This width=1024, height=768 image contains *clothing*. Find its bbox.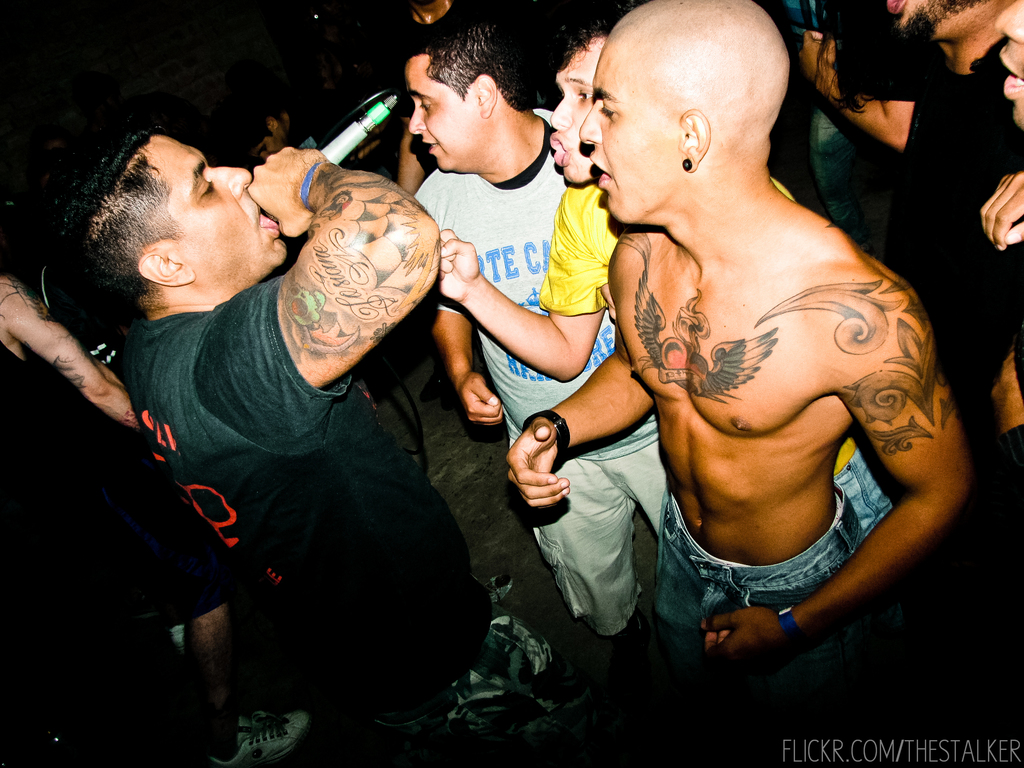
BBox(1002, 238, 1023, 518).
